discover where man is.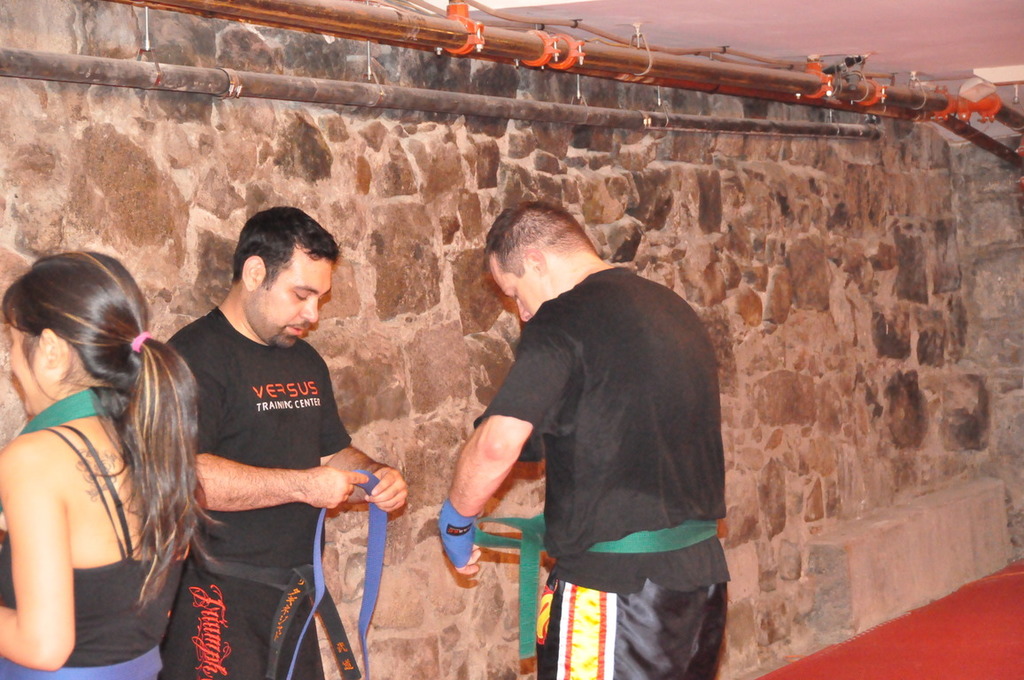
Discovered at select_region(438, 195, 734, 679).
